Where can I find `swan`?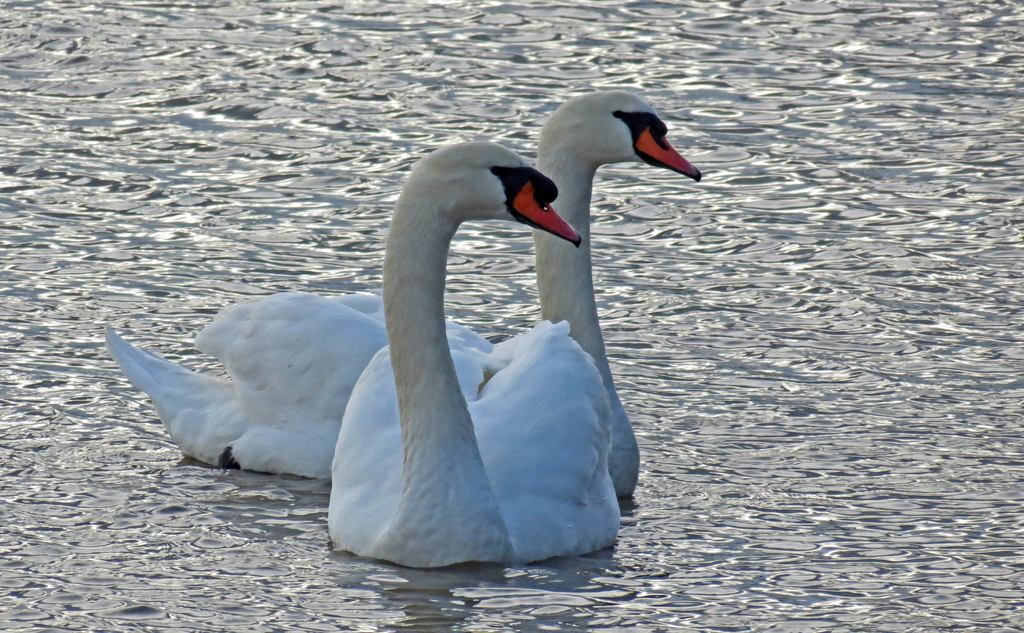
You can find it at {"left": 325, "top": 138, "right": 623, "bottom": 568}.
